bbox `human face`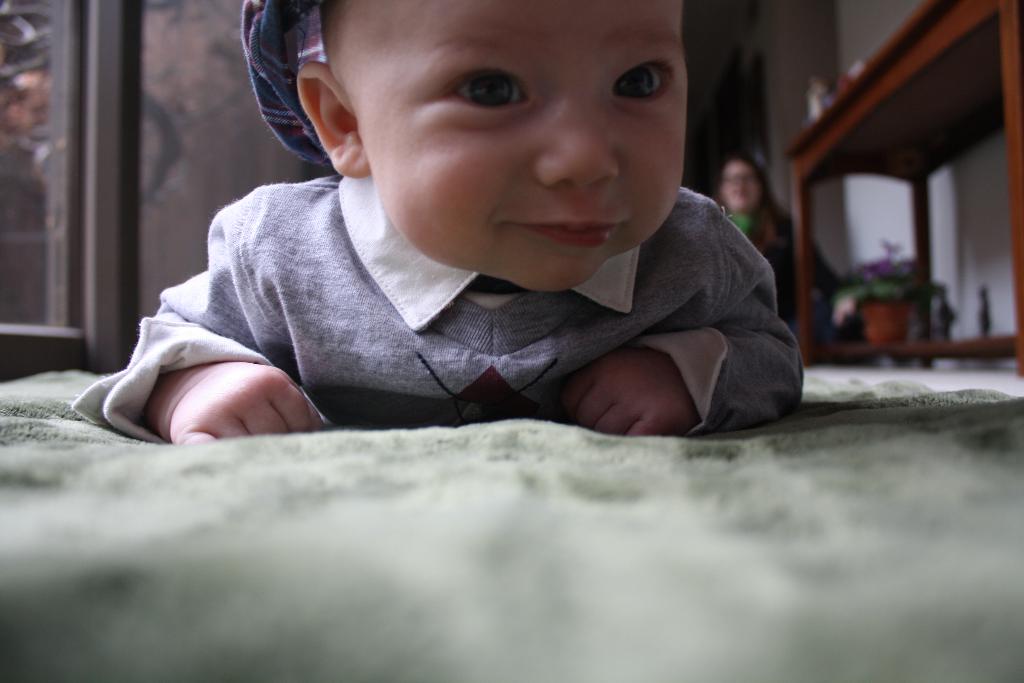
crop(719, 159, 759, 213)
